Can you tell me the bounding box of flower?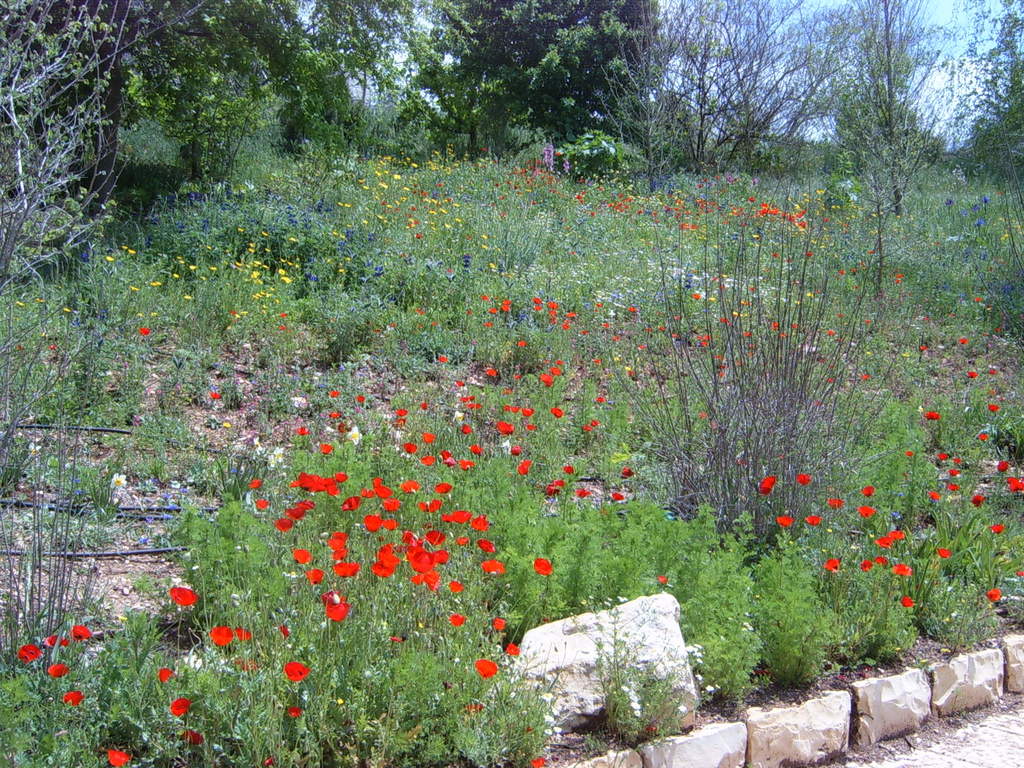
detection(530, 560, 547, 577).
